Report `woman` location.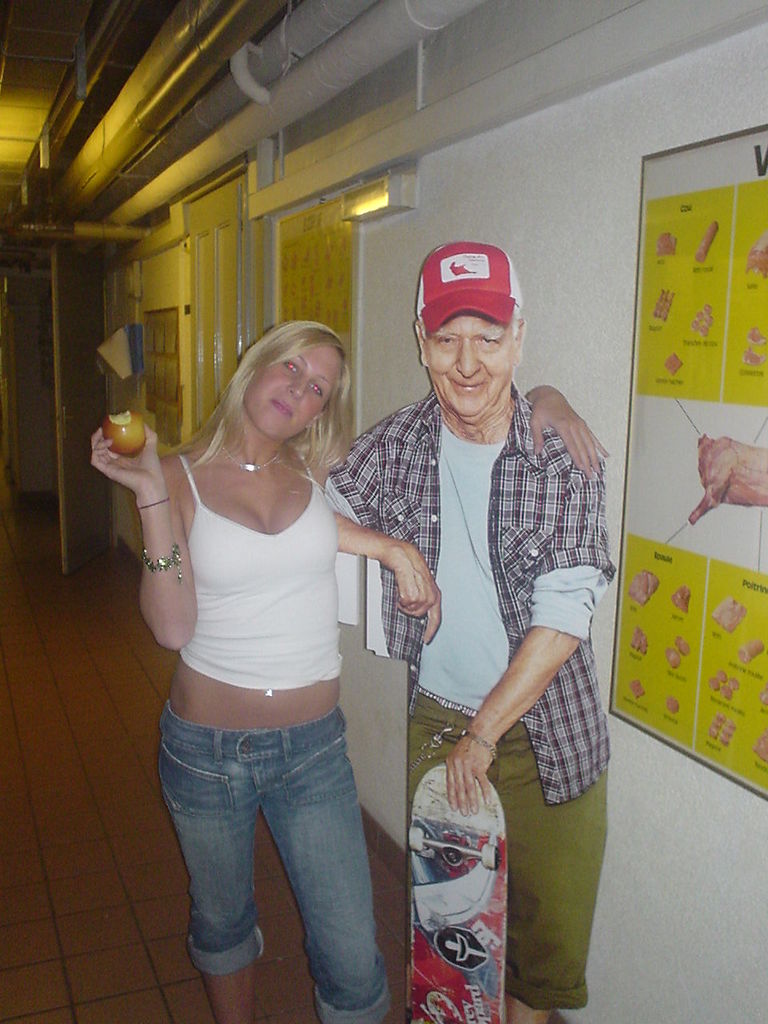
Report: rect(117, 299, 414, 1002).
